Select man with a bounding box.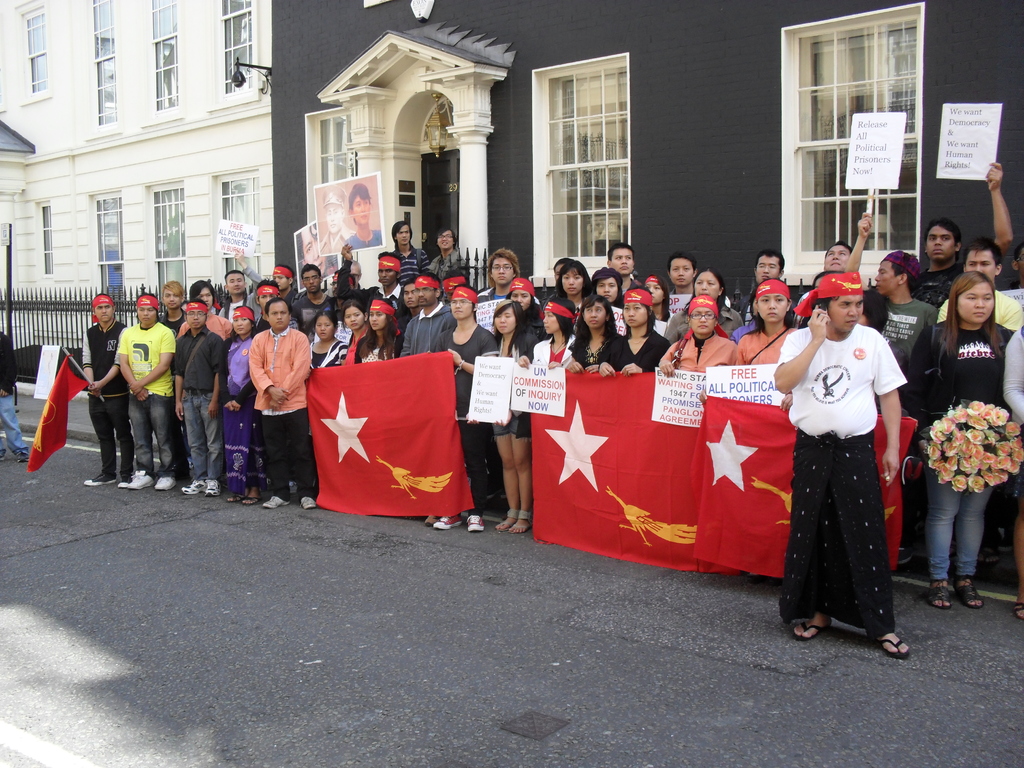
(left=159, top=278, right=185, bottom=474).
